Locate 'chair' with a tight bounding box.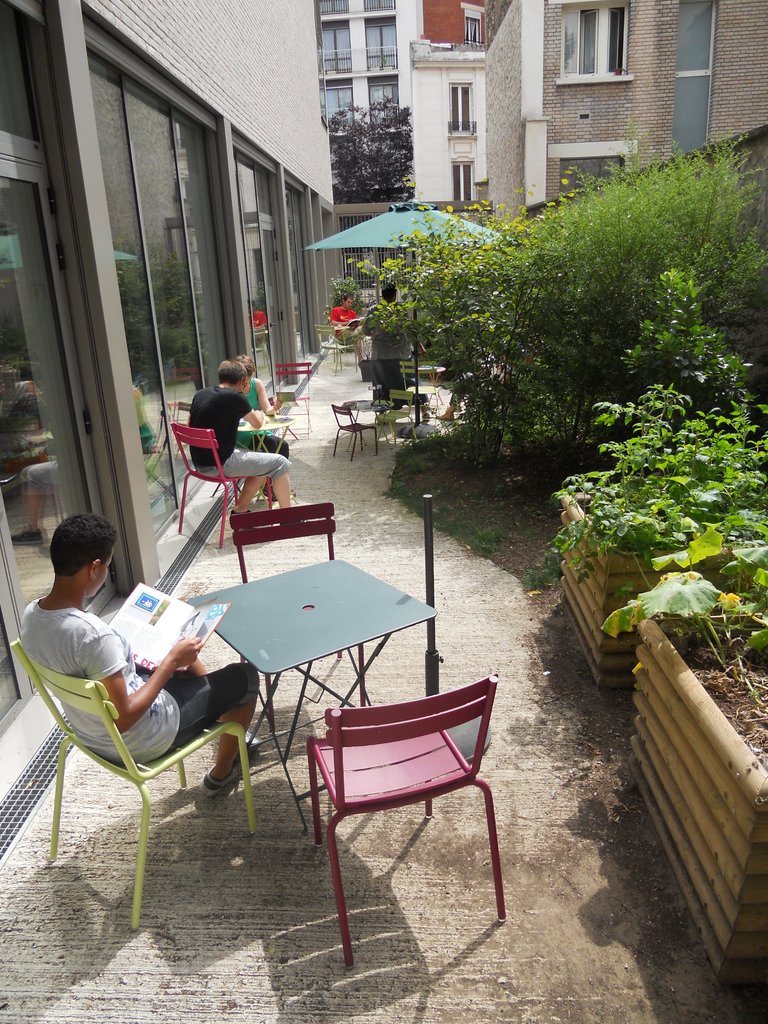
281, 644, 519, 933.
